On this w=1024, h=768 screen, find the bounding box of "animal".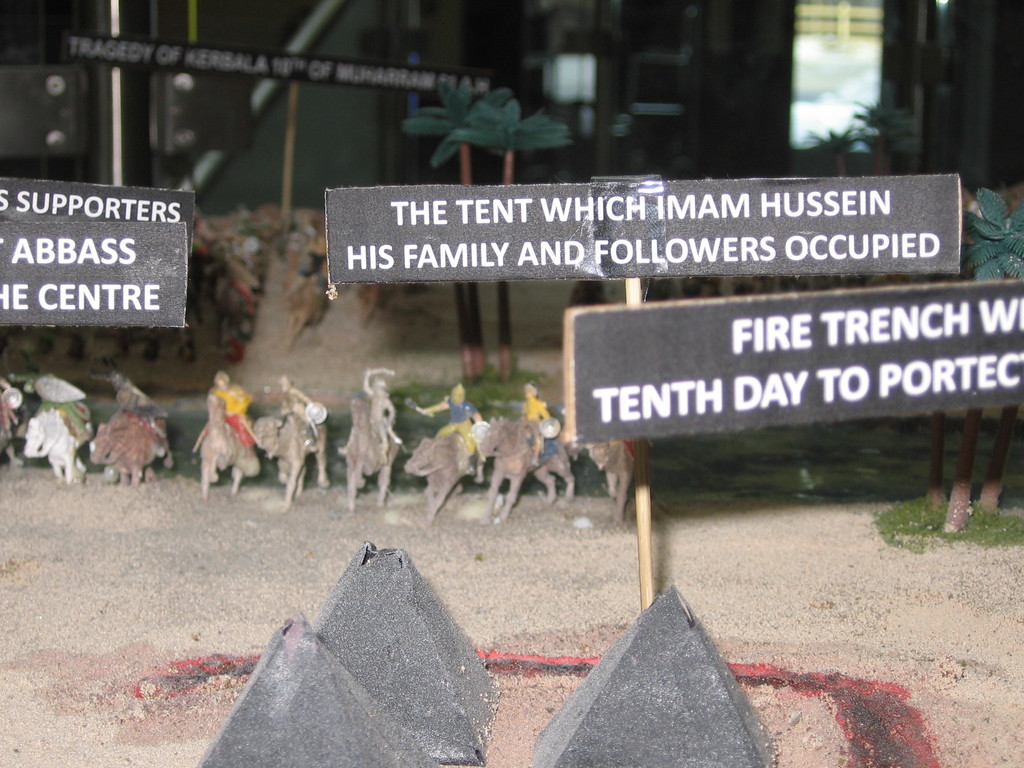
Bounding box: 348:396:398:507.
